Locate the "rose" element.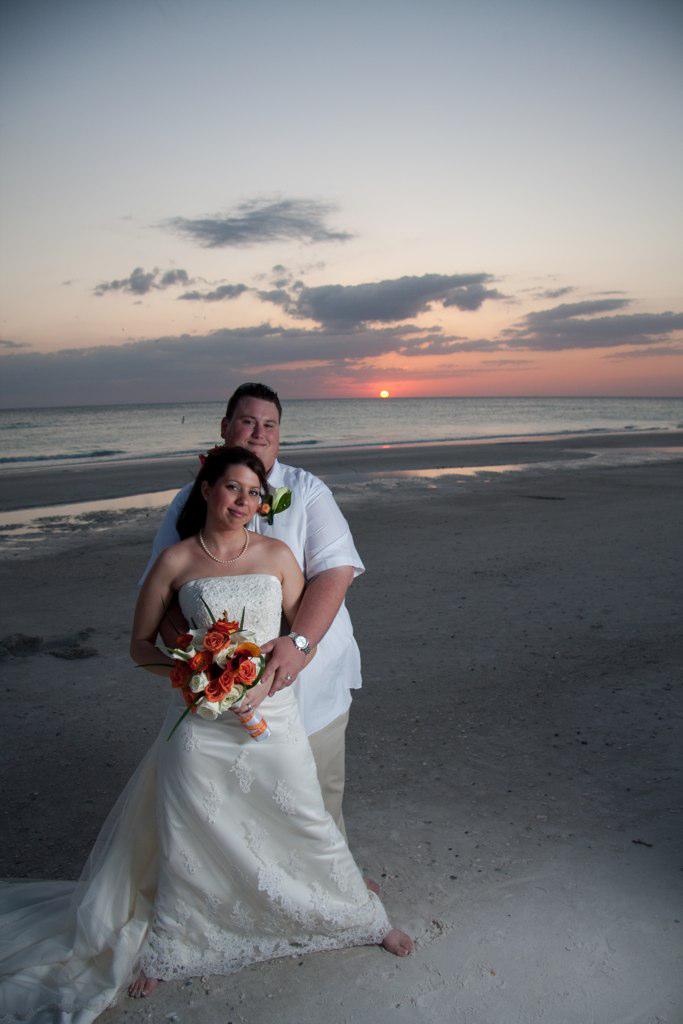
Element bbox: detection(199, 454, 206, 464).
